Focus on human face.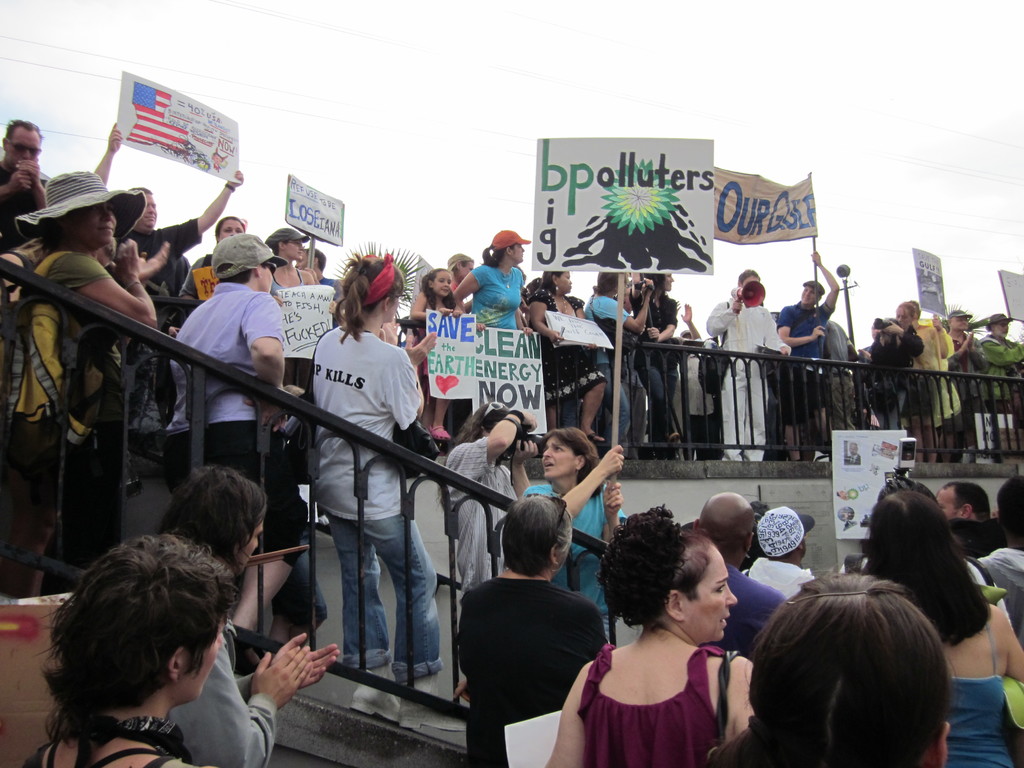
Focused at (left=461, top=262, right=476, bottom=276).
